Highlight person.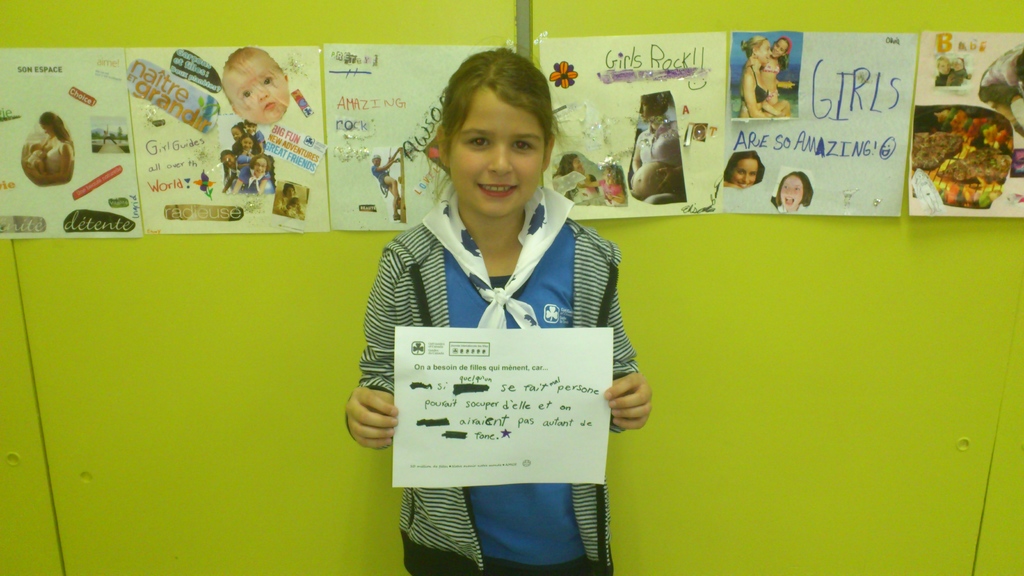
Highlighted region: left=740, top=35, right=792, bottom=118.
